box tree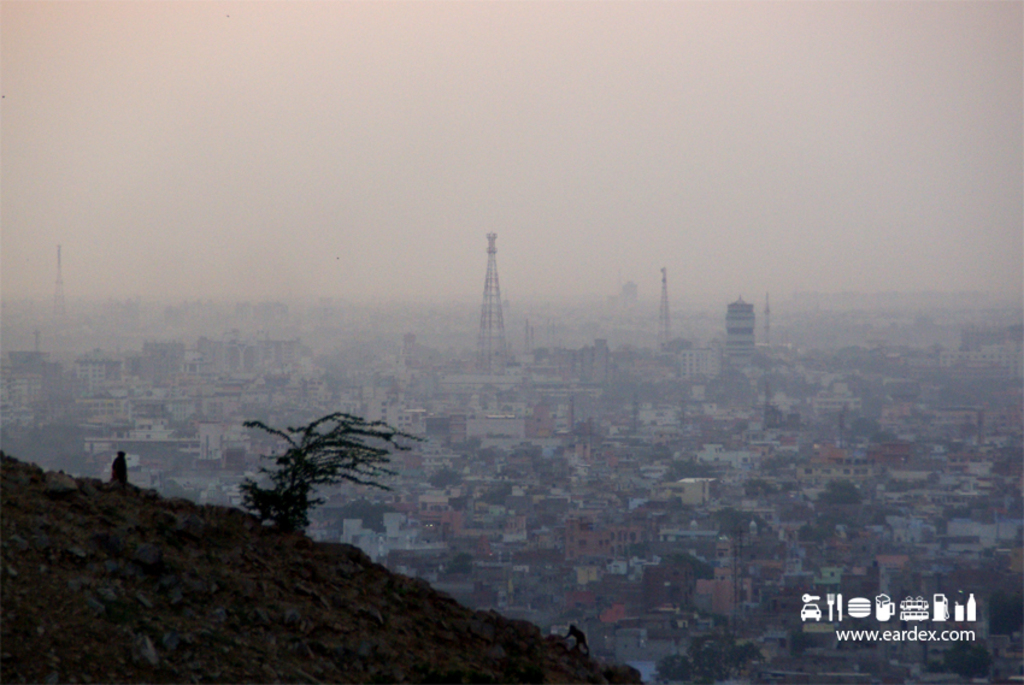
[660, 460, 713, 480]
